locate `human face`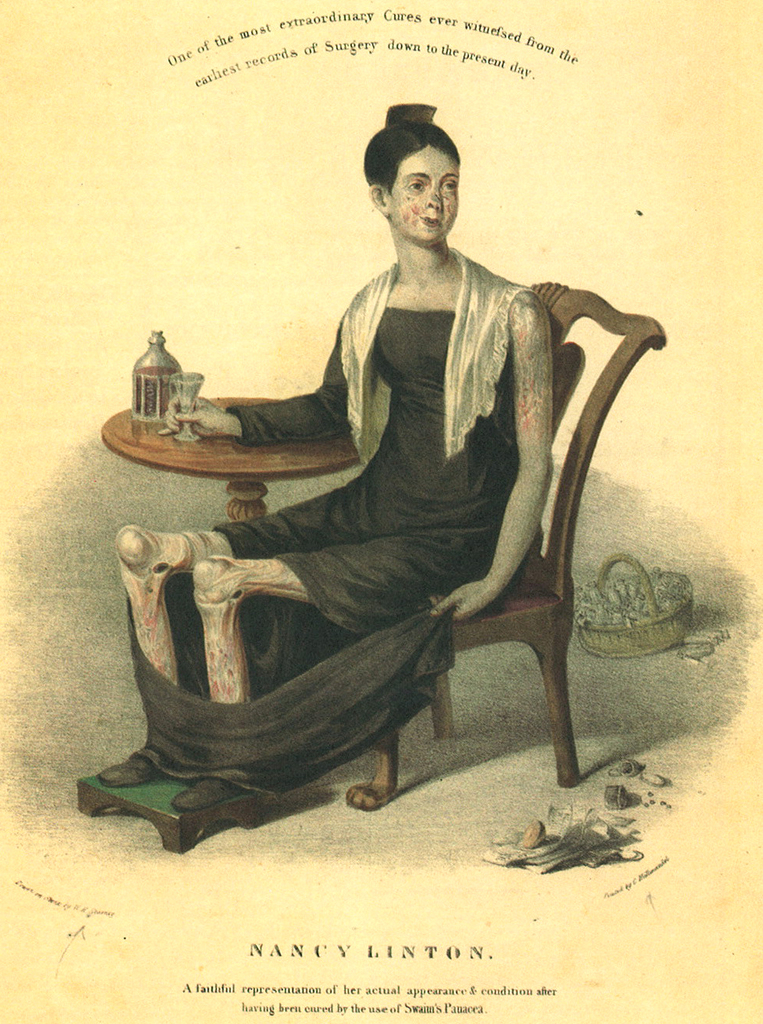
(left=387, top=143, right=459, bottom=242)
